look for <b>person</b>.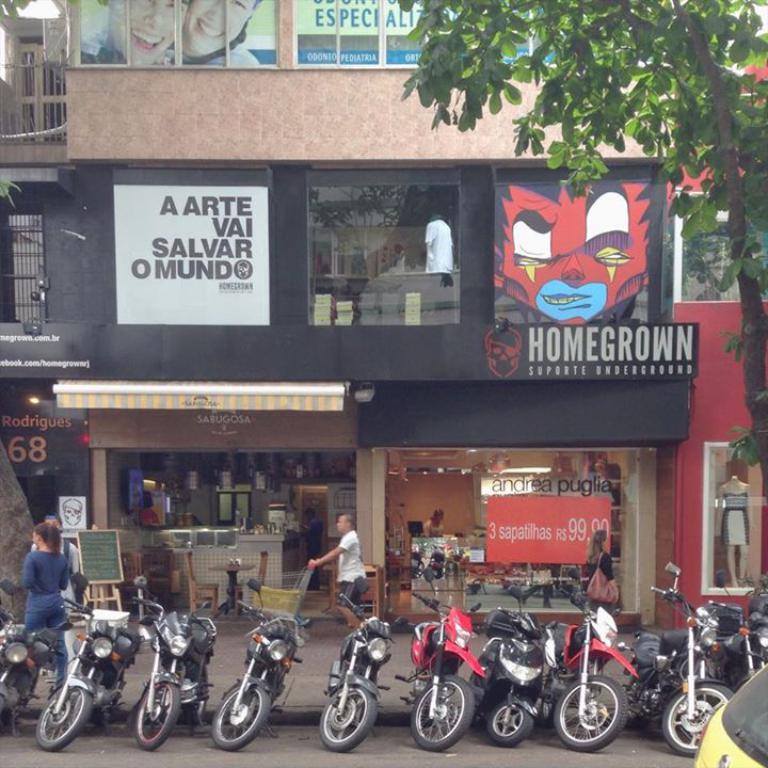
Found: 425,509,446,537.
